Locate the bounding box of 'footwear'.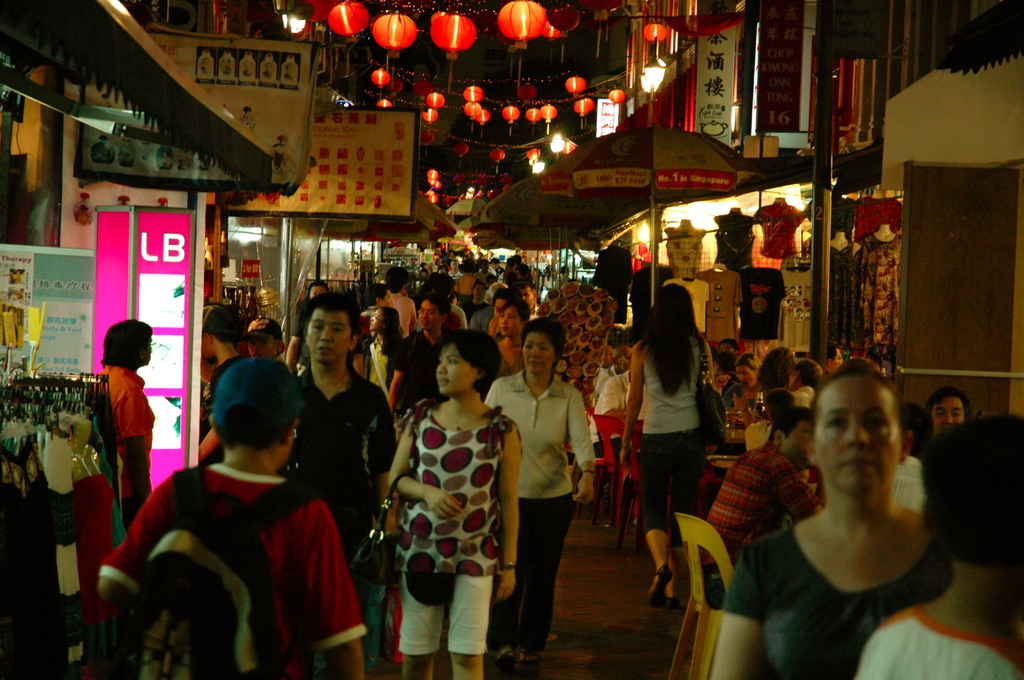
Bounding box: locate(643, 560, 669, 610).
